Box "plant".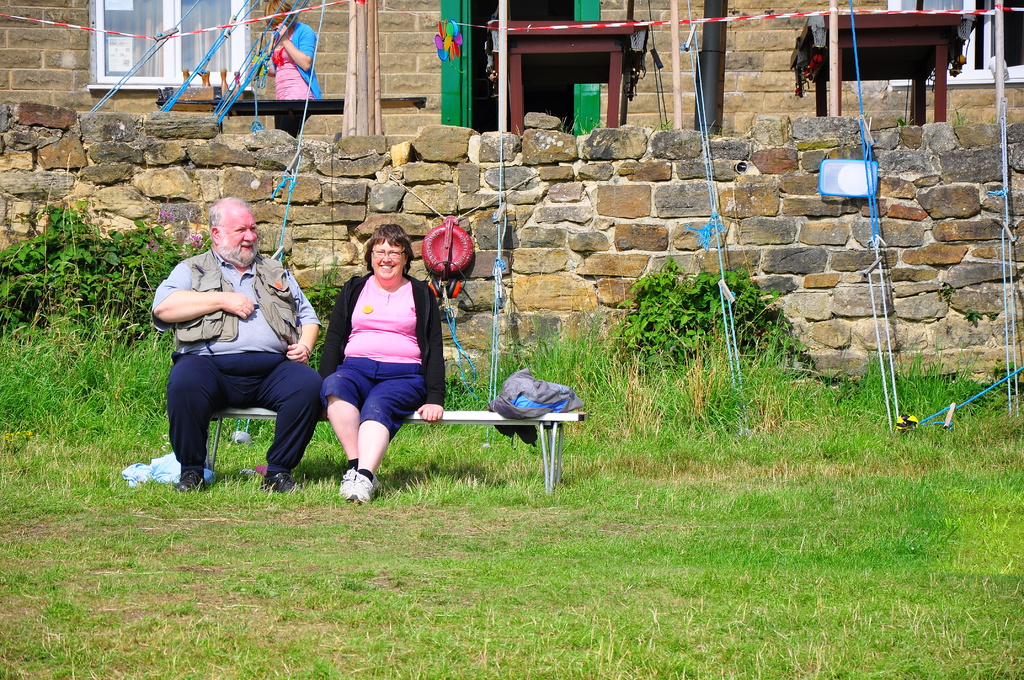
region(664, 116, 676, 129).
